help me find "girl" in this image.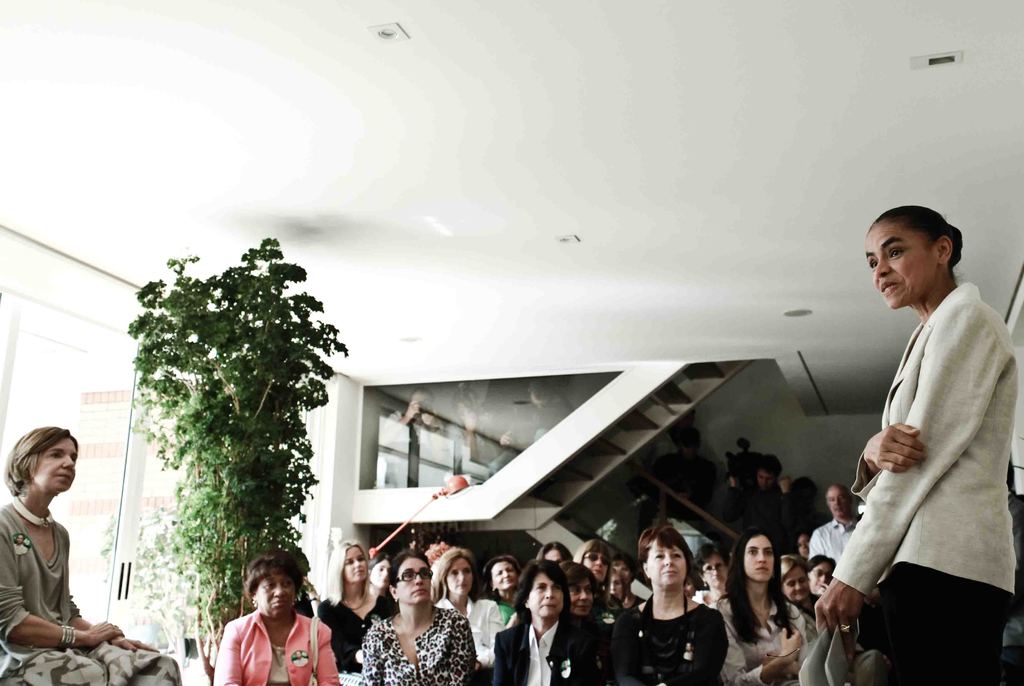
Found it: locate(213, 564, 331, 685).
